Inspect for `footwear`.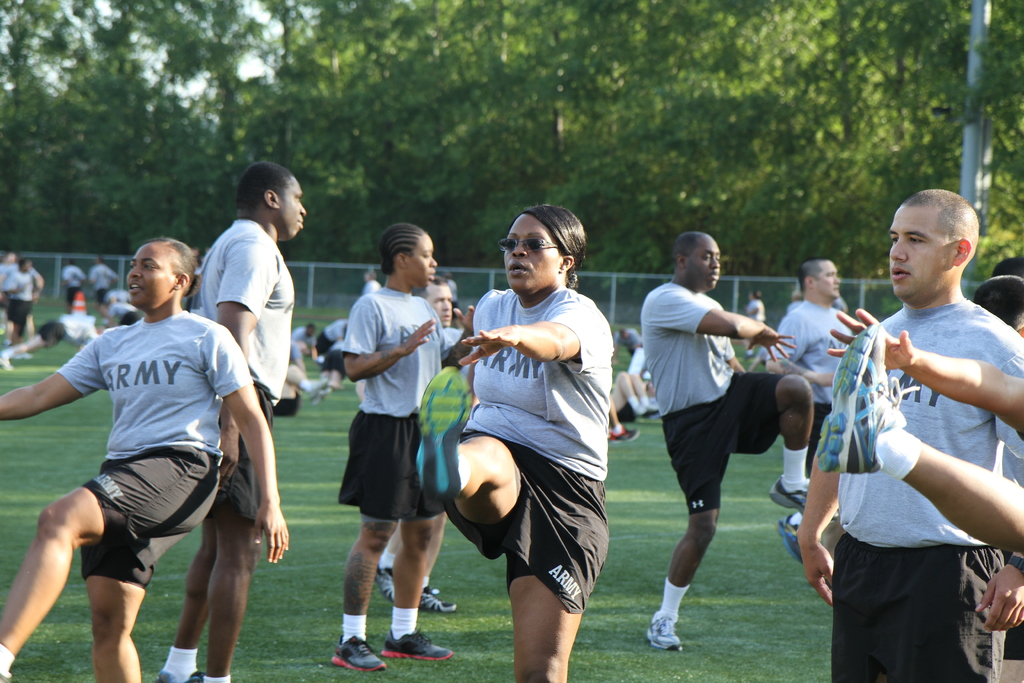
Inspection: {"left": 776, "top": 516, "right": 801, "bottom": 559}.
